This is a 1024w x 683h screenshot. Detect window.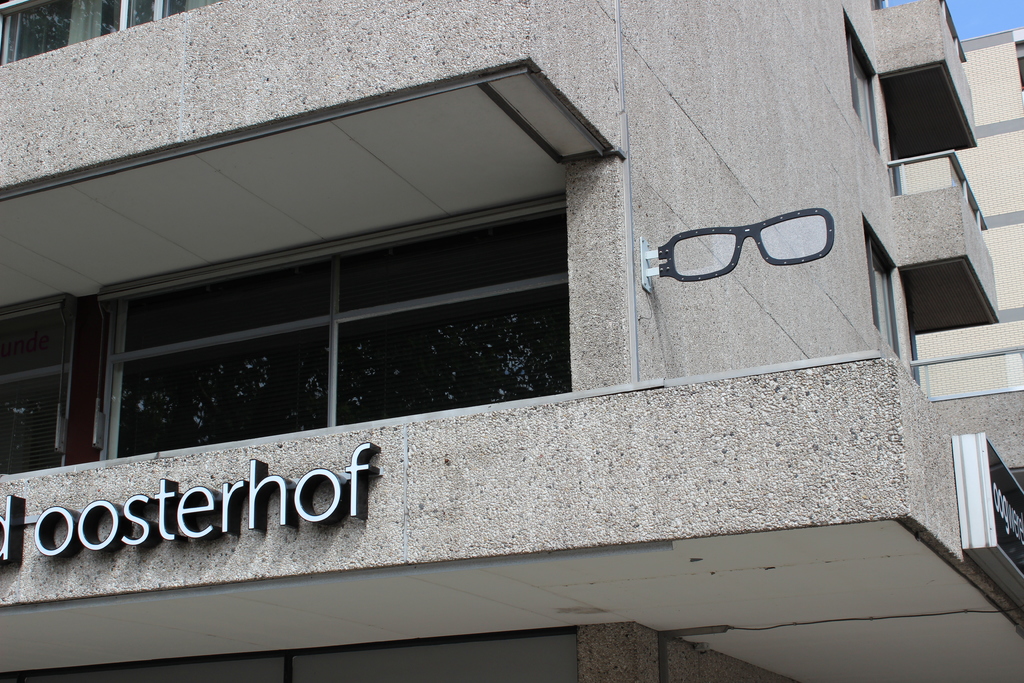
l=332, t=197, r=569, b=435.
